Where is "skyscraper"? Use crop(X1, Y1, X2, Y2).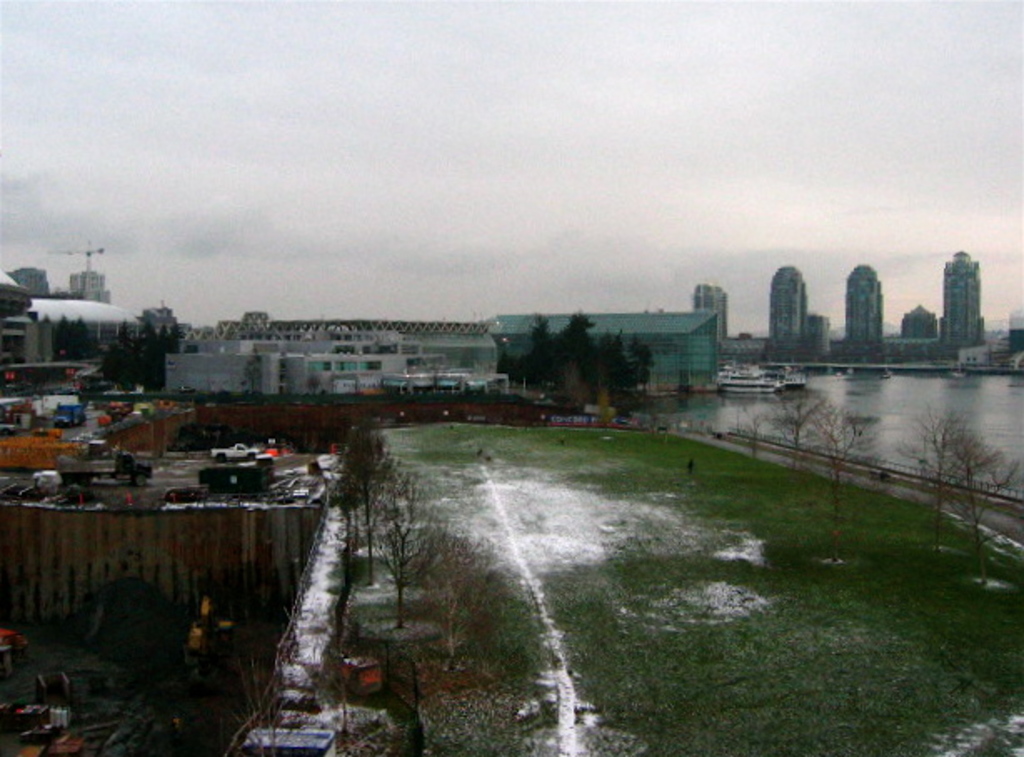
crop(692, 283, 727, 340).
